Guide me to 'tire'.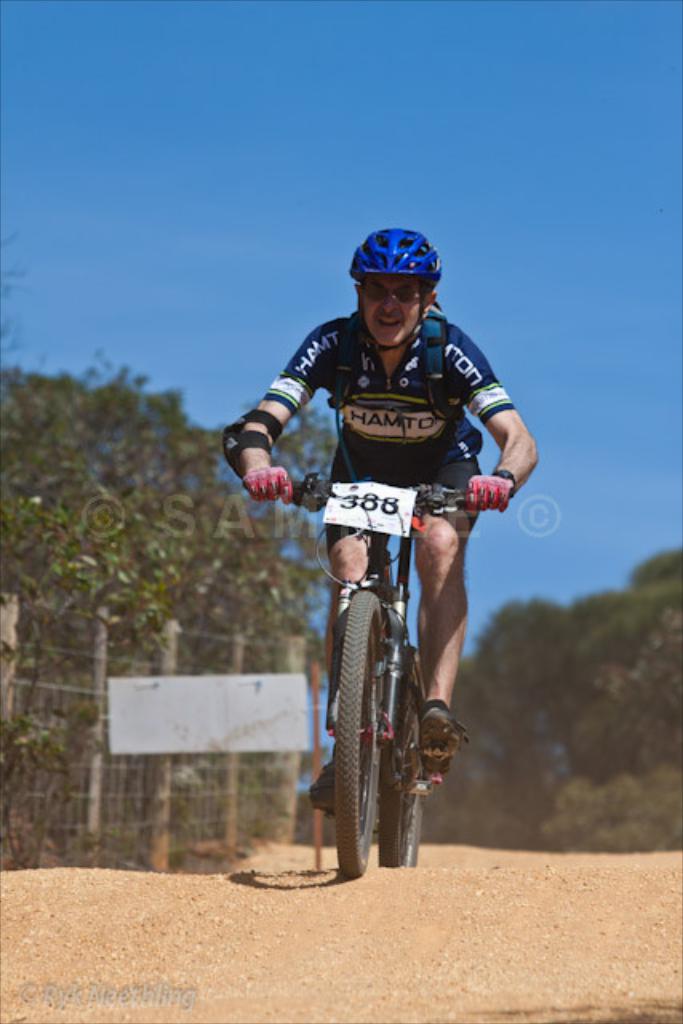
Guidance: {"x1": 338, "y1": 590, "x2": 387, "y2": 867}.
